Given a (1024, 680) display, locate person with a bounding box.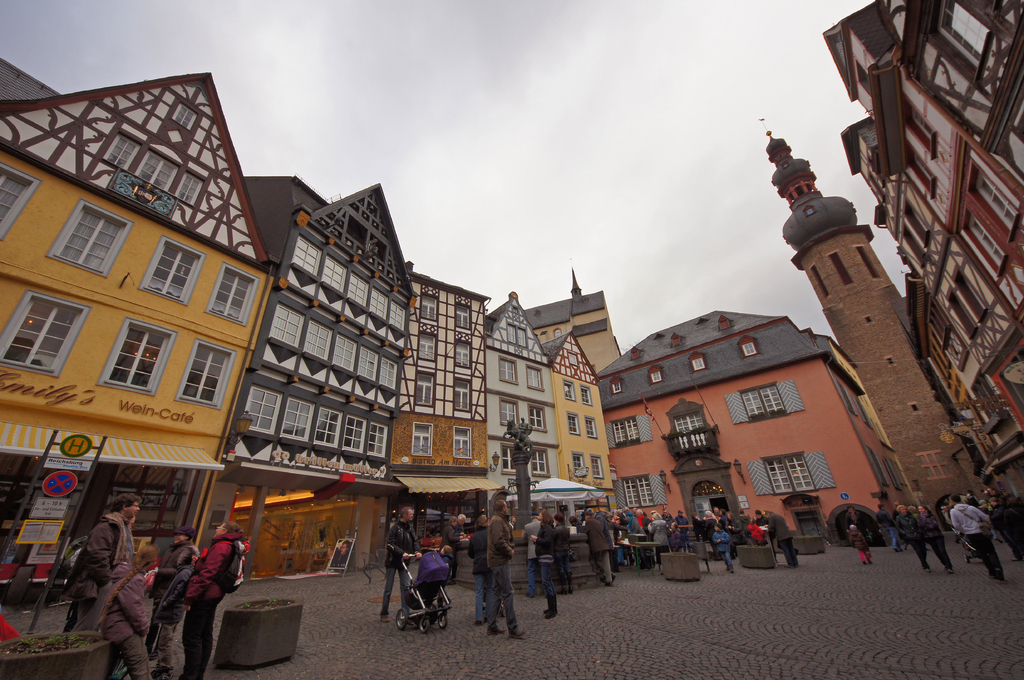
Located: (left=335, top=539, right=349, bottom=569).
